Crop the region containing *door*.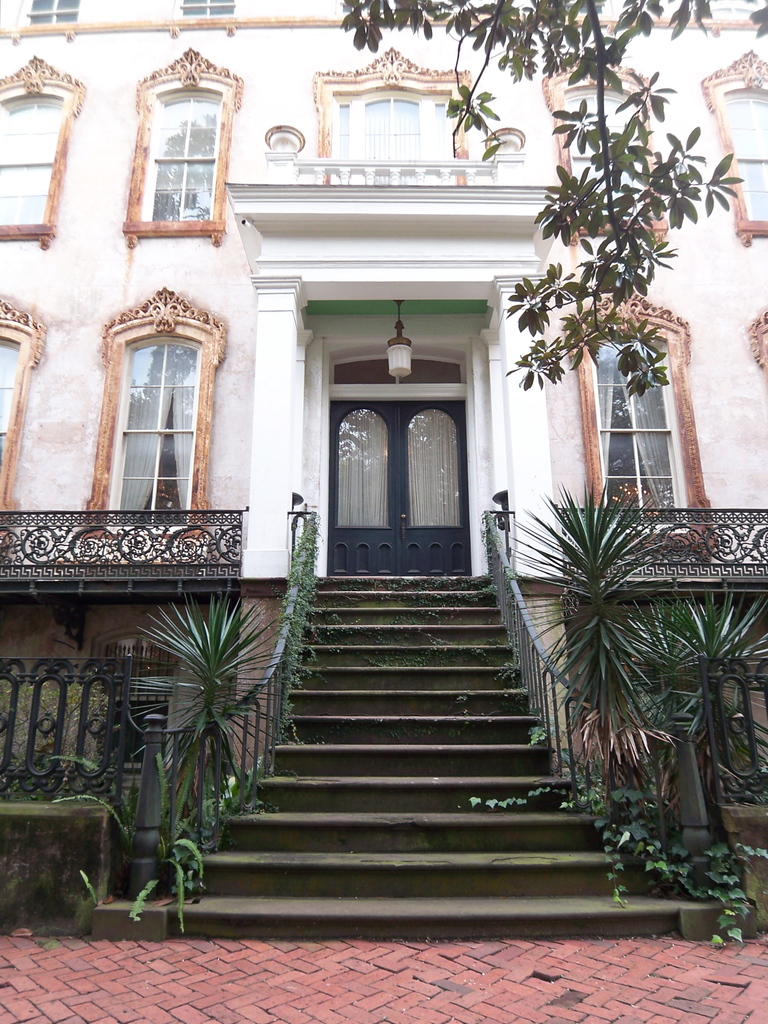
Crop region: bbox=(329, 362, 402, 575).
